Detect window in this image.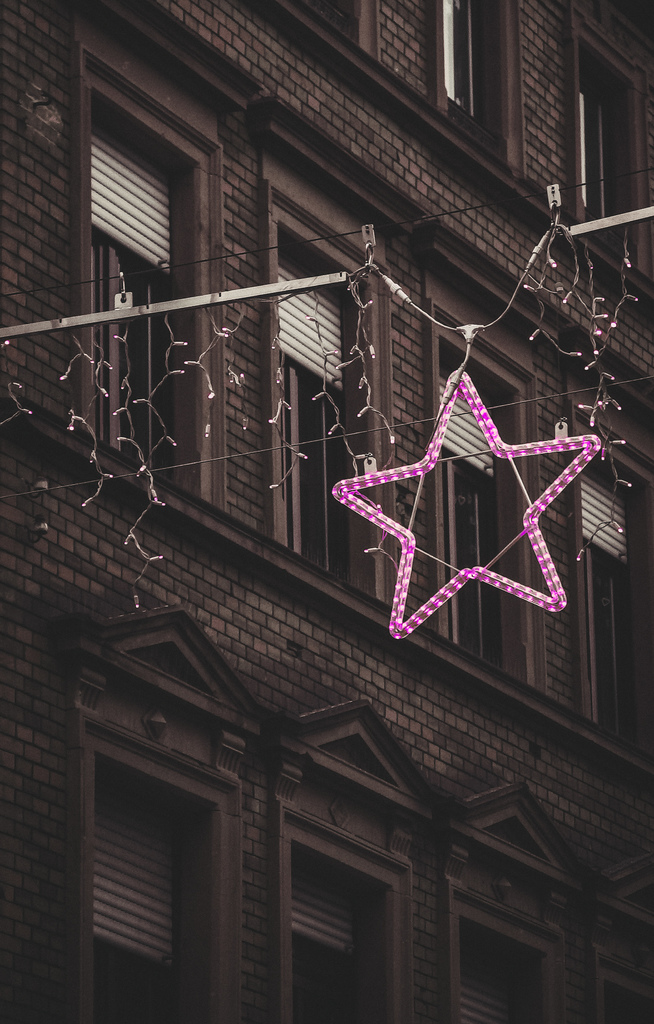
Detection: pyautogui.locateOnScreen(266, 183, 394, 603).
